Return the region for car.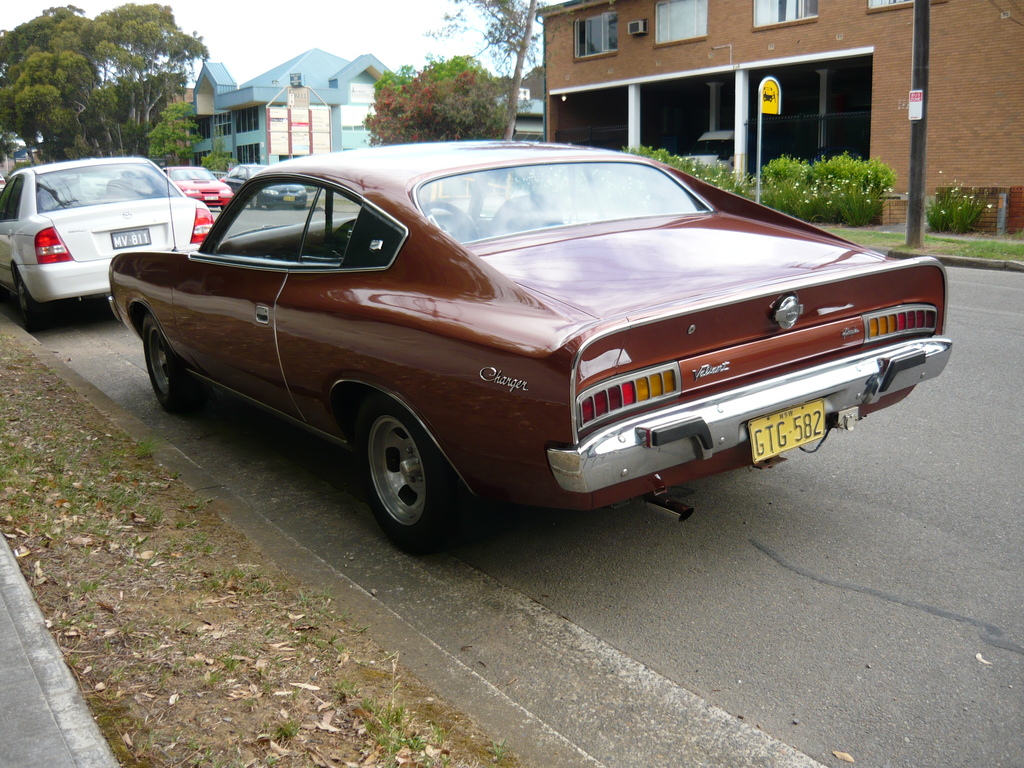
locate(219, 163, 307, 211).
